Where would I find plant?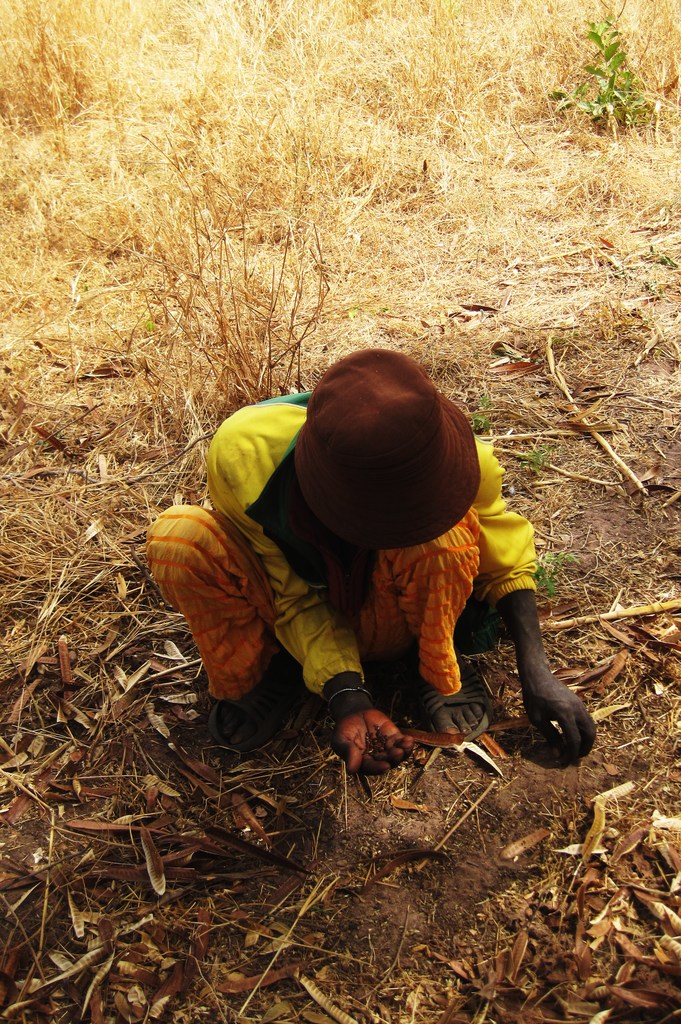
At bbox=[533, 550, 578, 597].
